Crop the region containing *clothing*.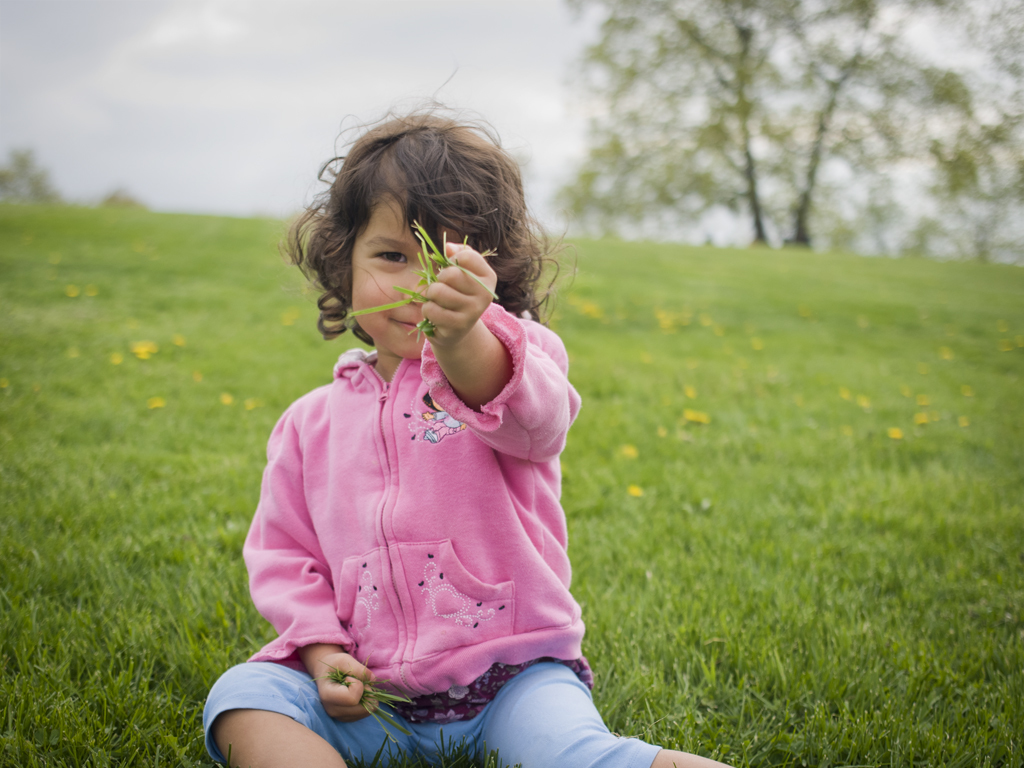
Crop region: x1=203 y1=301 x2=655 y2=767.
